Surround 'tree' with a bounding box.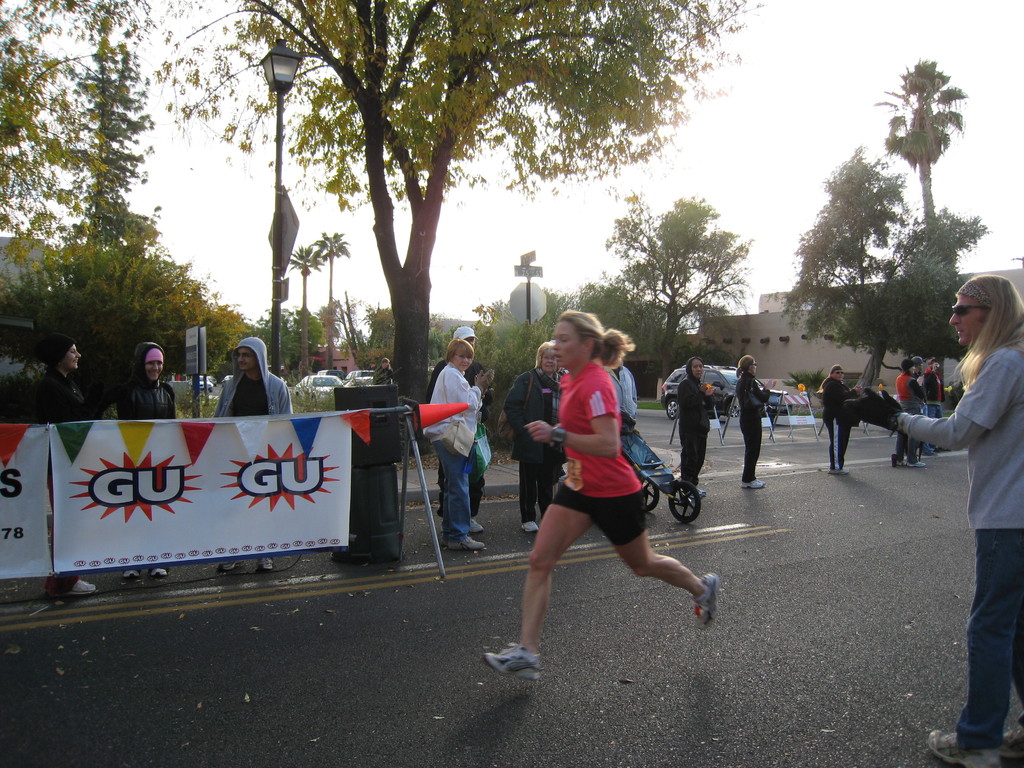
crop(780, 153, 925, 395).
